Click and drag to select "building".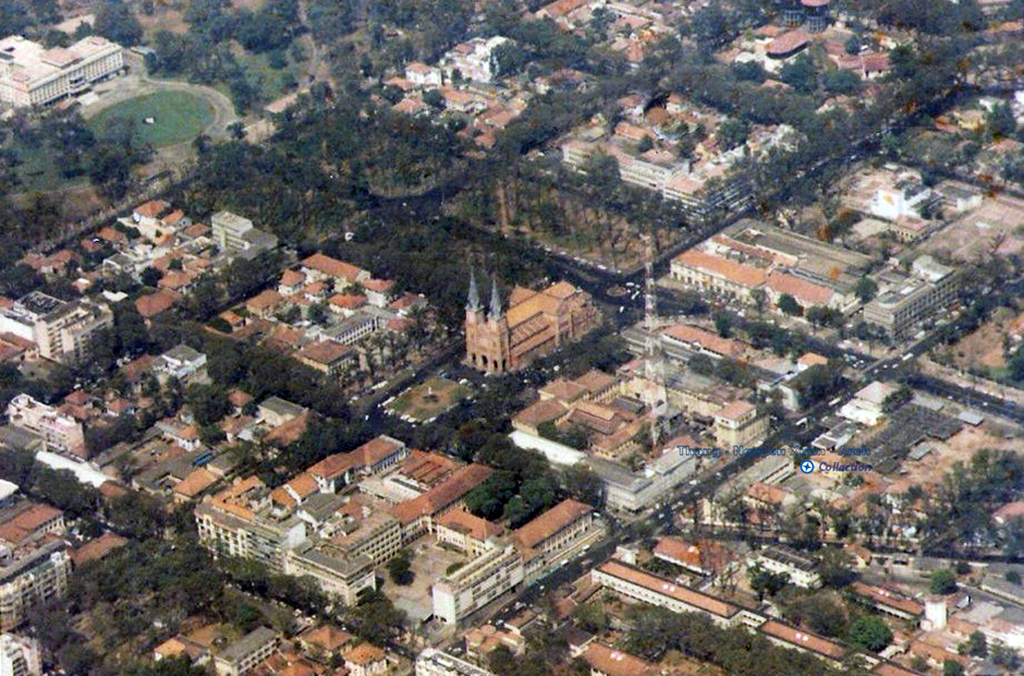
Selection: crop(0, 476, 129, 625).
